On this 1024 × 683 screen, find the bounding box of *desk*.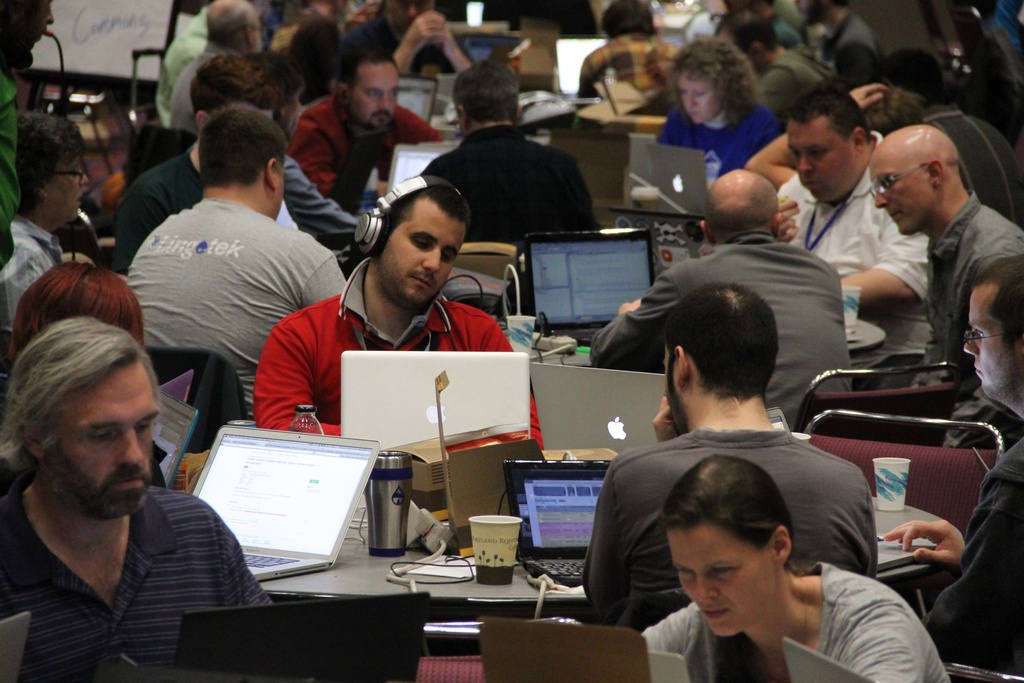
Bounding box: box=[254, 495, 958, 607].
